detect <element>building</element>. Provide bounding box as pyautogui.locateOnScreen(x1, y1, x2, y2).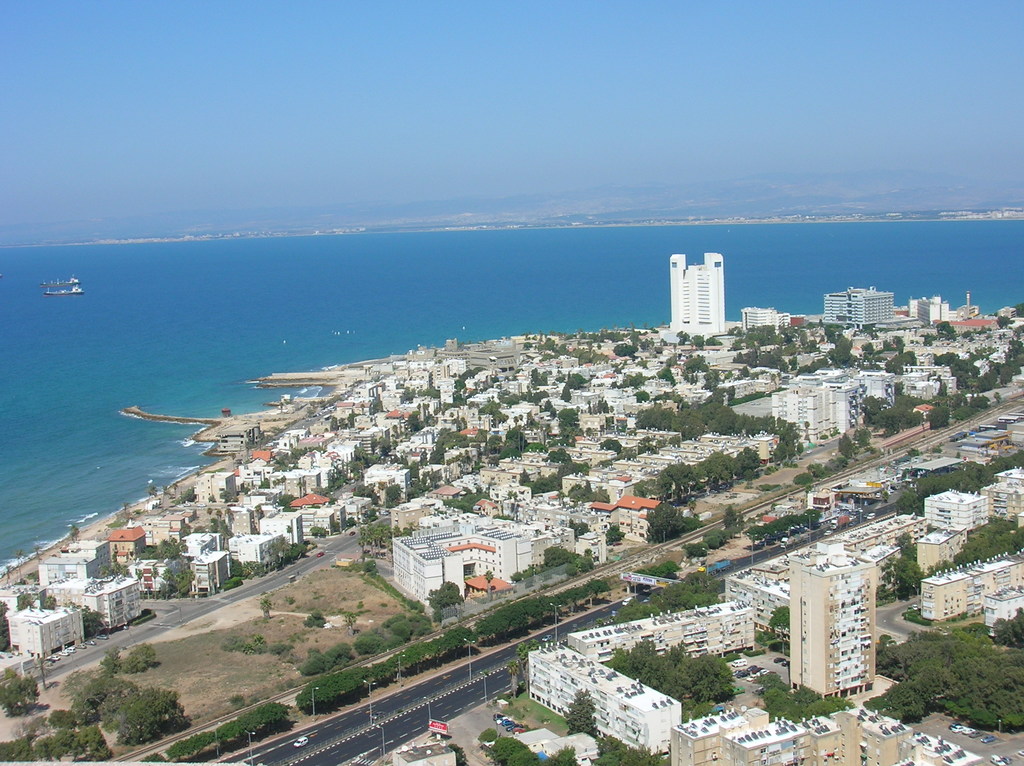
pyautogui.locateOnScreen(558, 609, 755, 660).
